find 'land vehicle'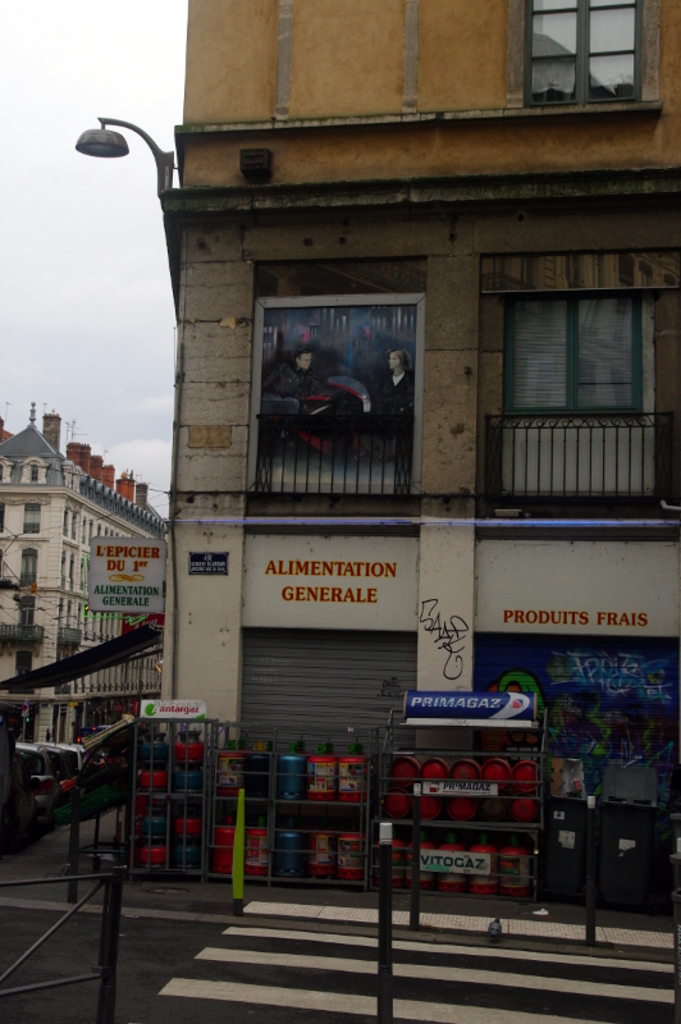
BBox(0, 621, 159, 746)
